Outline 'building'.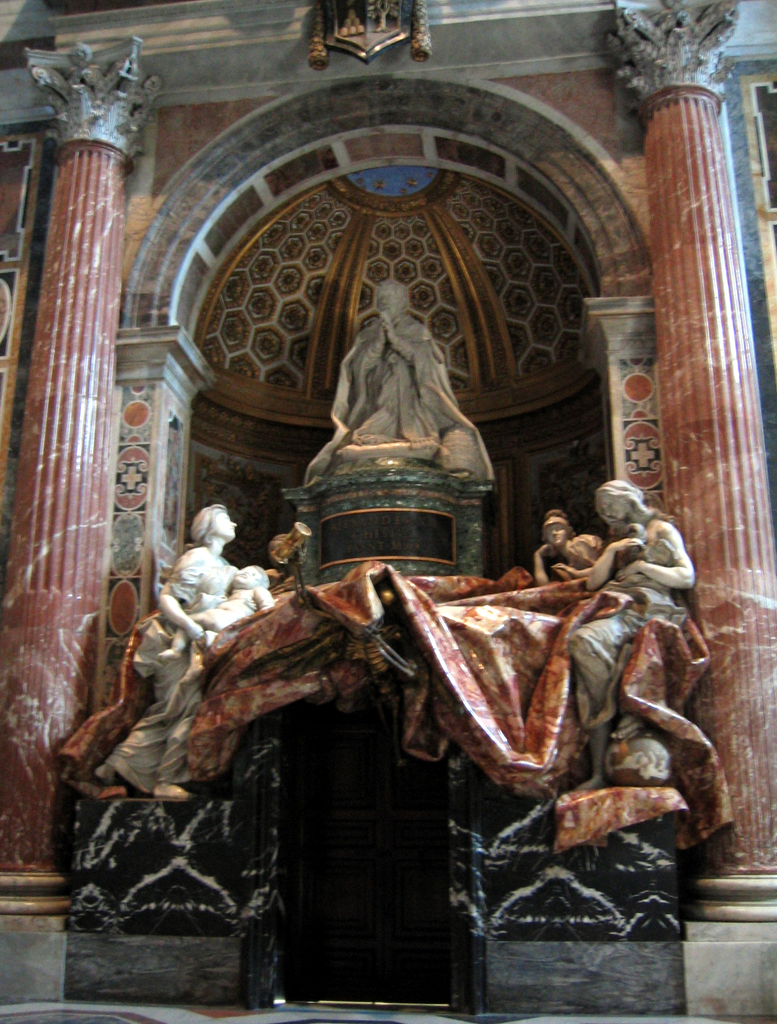
Outline: locate(0, 0, 776, 1023).
